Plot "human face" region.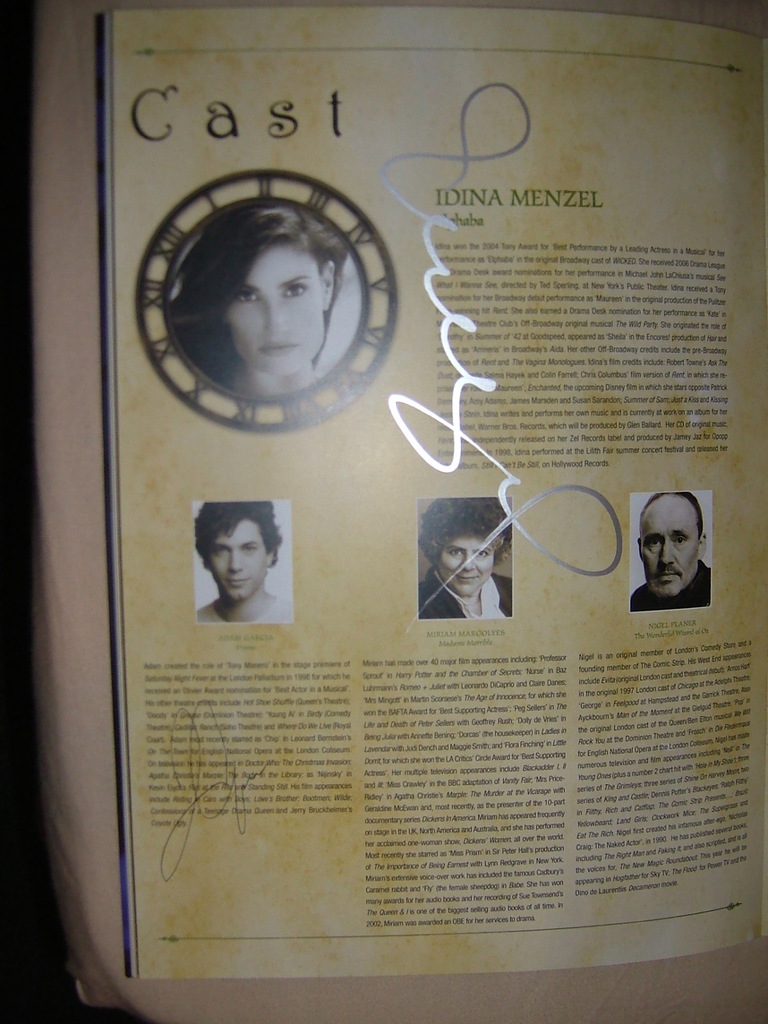
Plotted at (221,242,362,380).
